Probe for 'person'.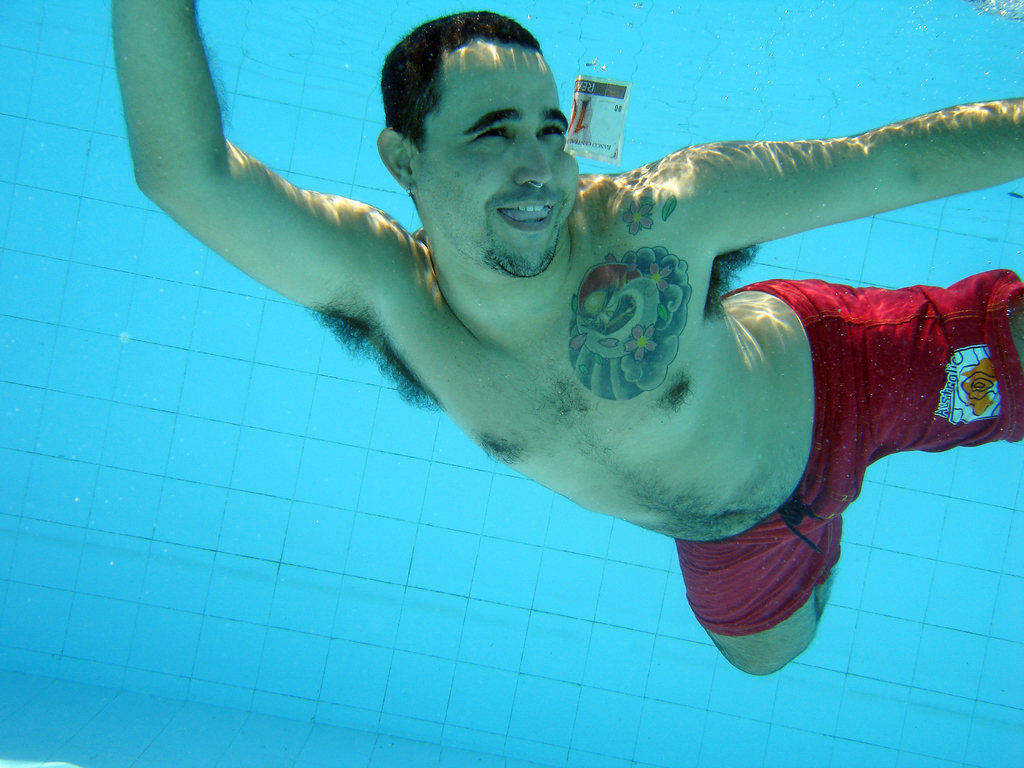
Probe result: region(115, 4, 1023, 684).
